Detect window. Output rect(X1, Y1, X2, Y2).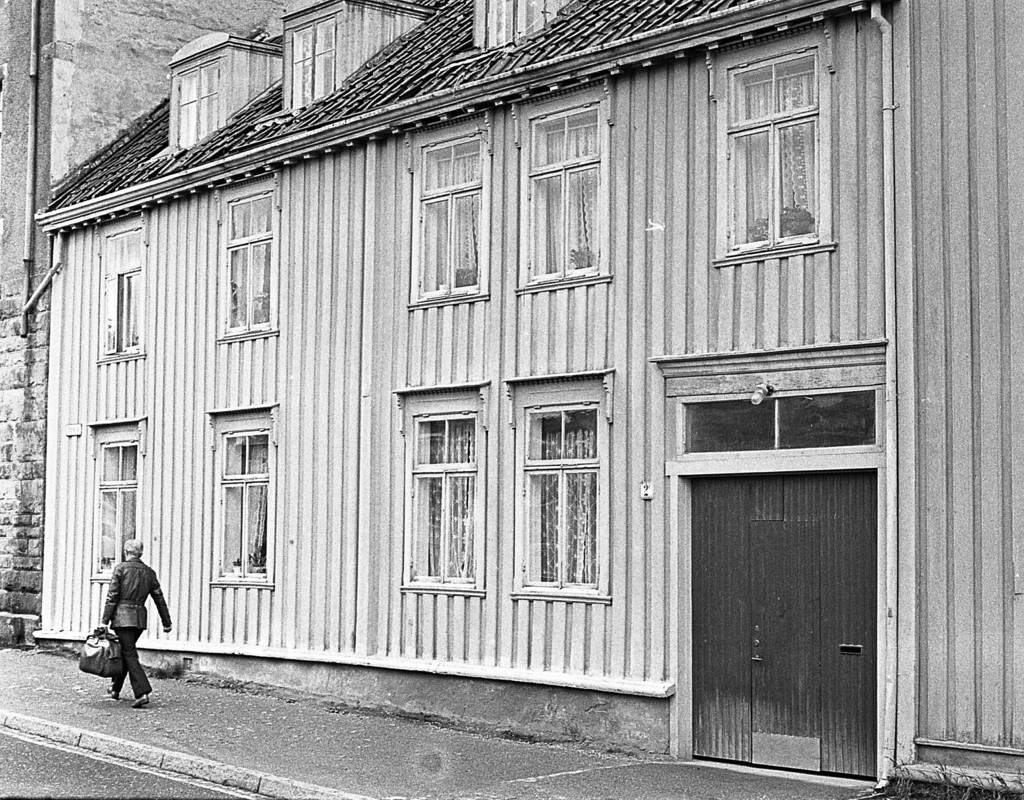
rect(289, 14, 338, 108).
